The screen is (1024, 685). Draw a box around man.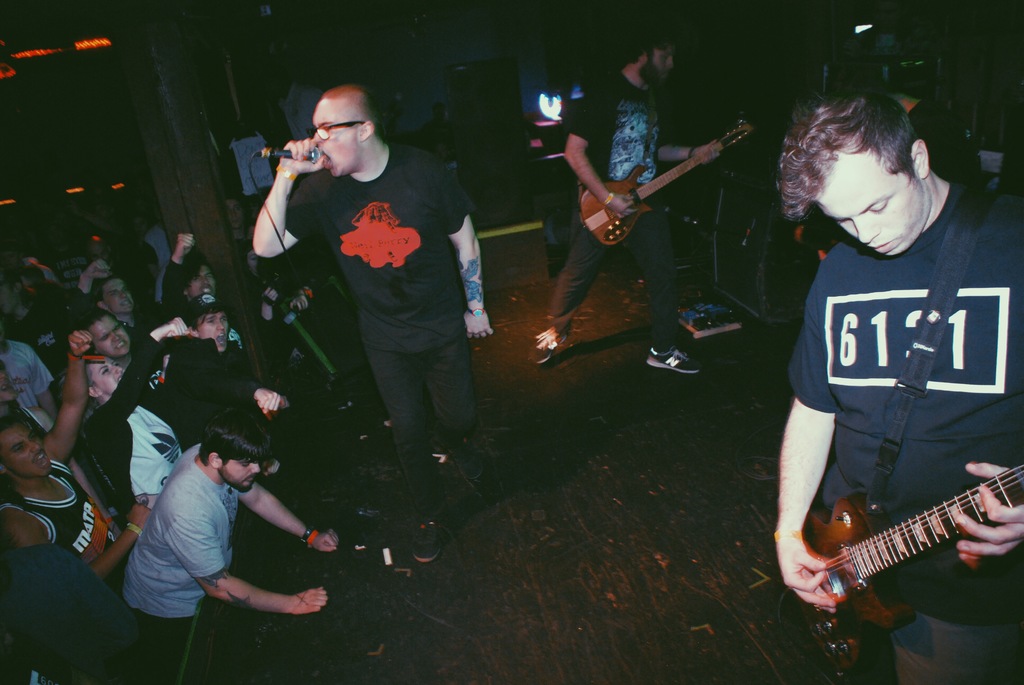
<box>771,95,1023,684</box>.
